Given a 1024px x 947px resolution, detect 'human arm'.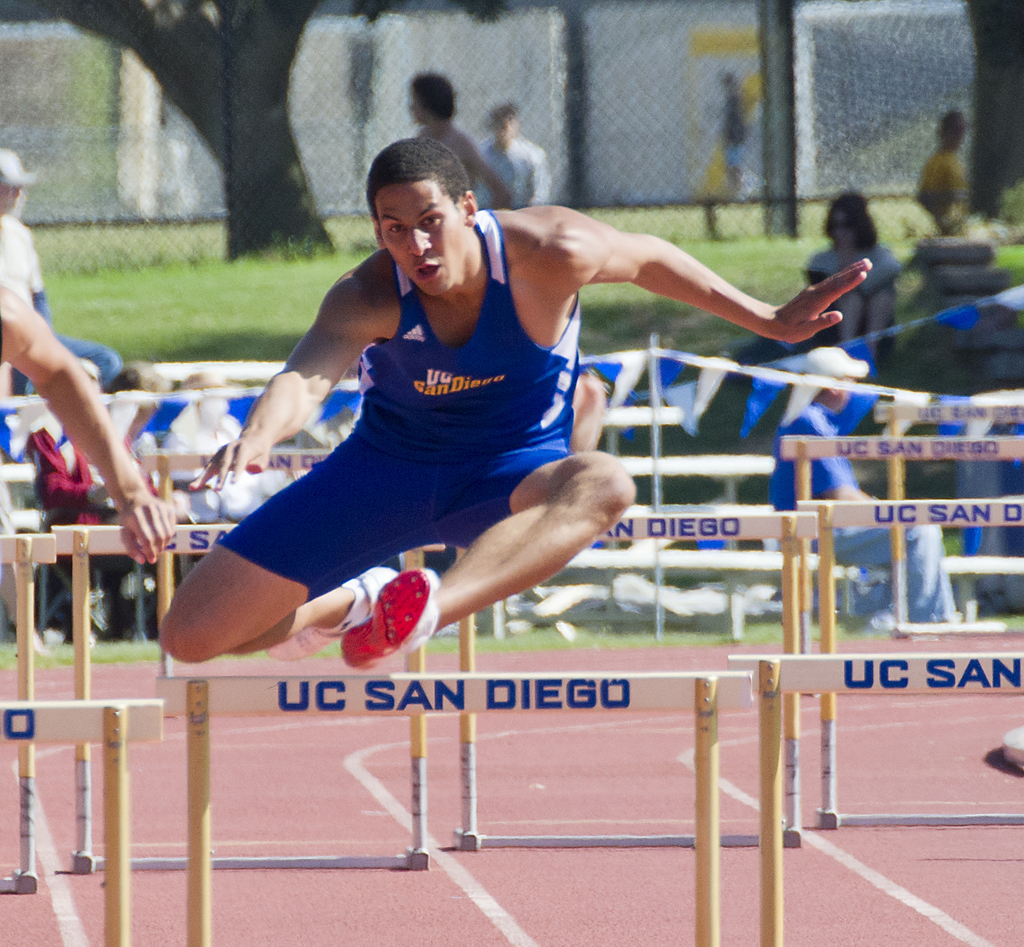
rect(913, 161, 953, 221).
